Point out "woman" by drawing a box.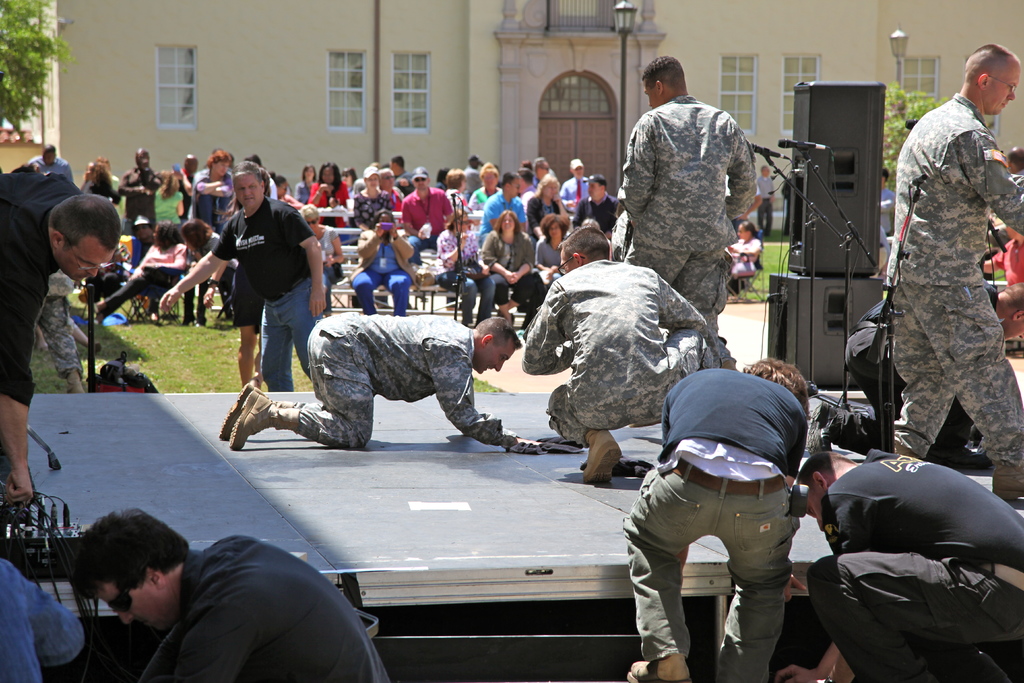
<box>469,163,509,213</box>.
